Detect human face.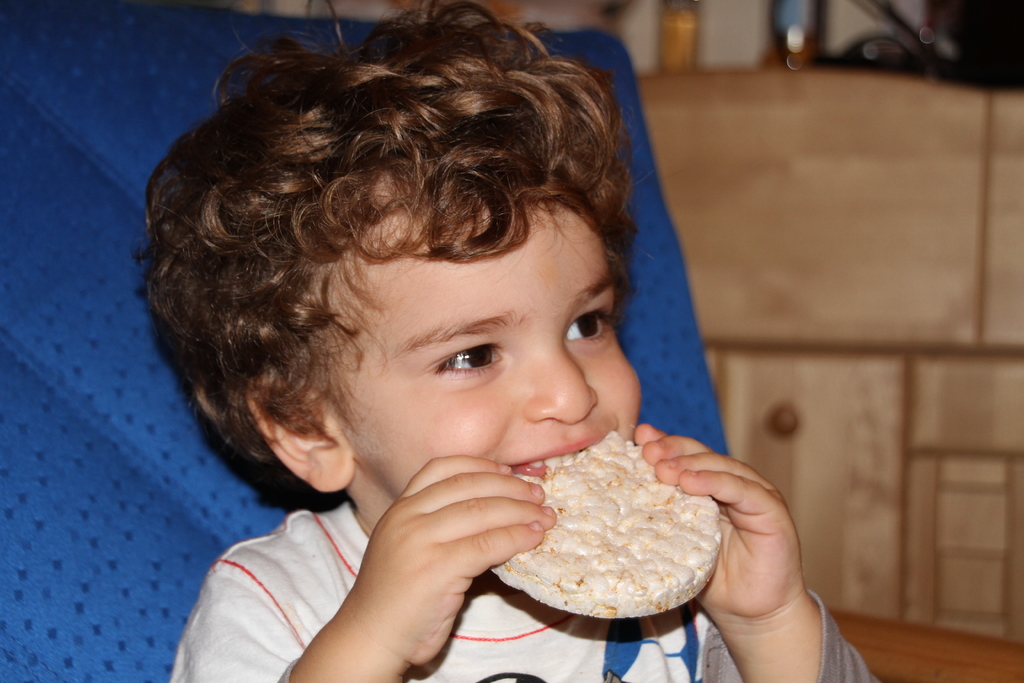
Detected at Rect(327, 211, 642, 497).
